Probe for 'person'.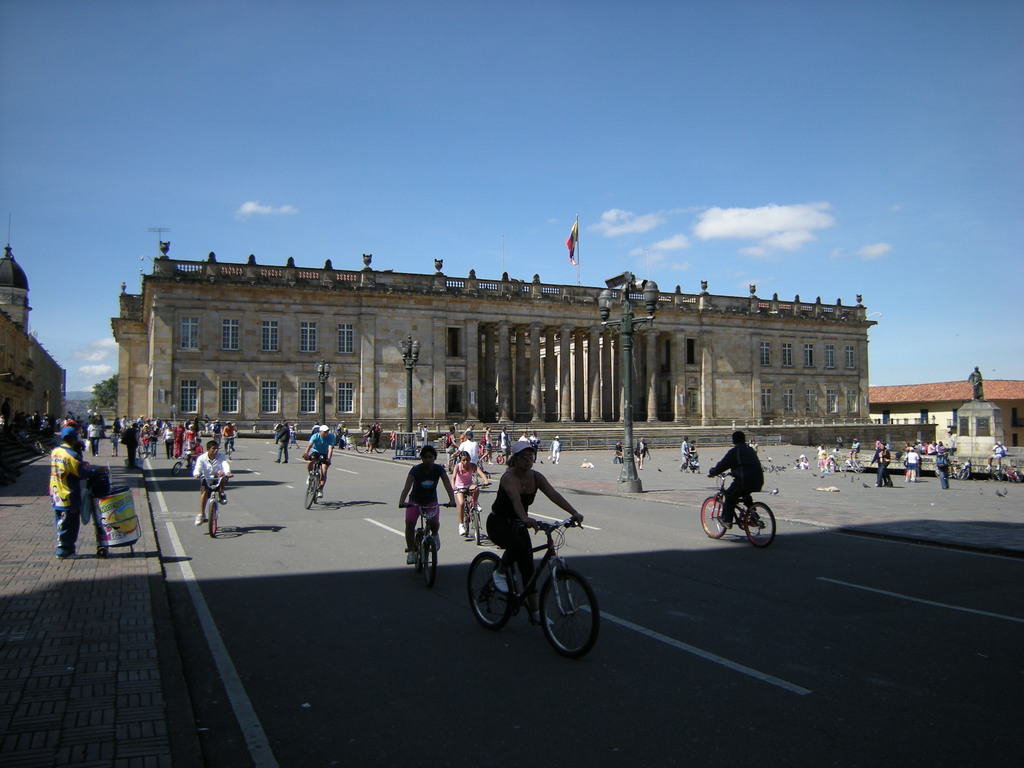
Probe result: crop(401, 450, 458, 566).
